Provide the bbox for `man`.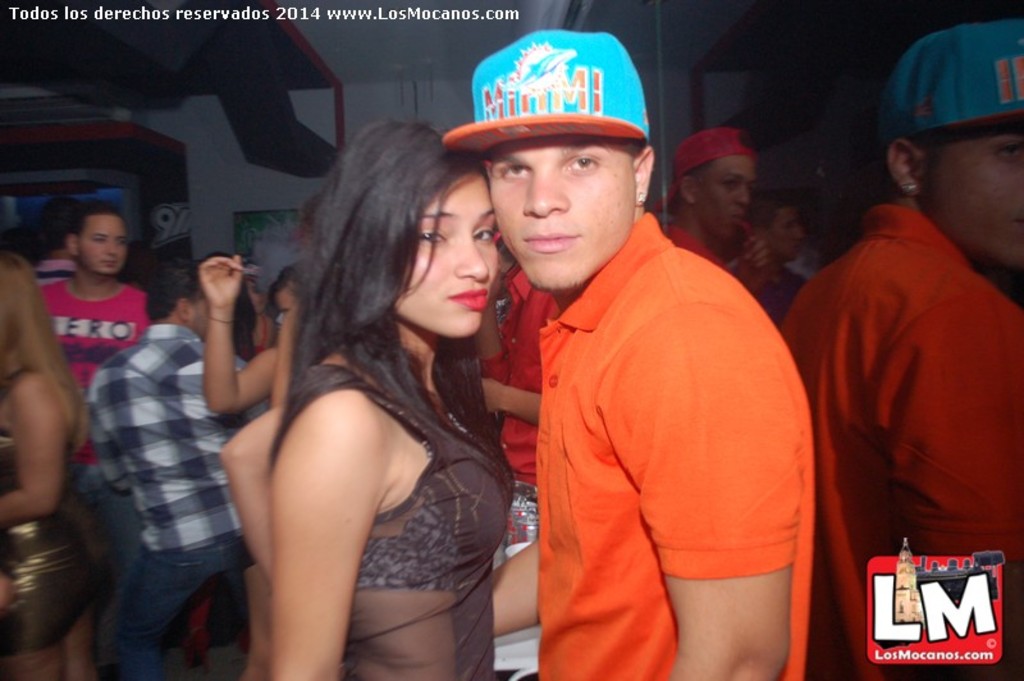
box(84, 253, 251, 680).
